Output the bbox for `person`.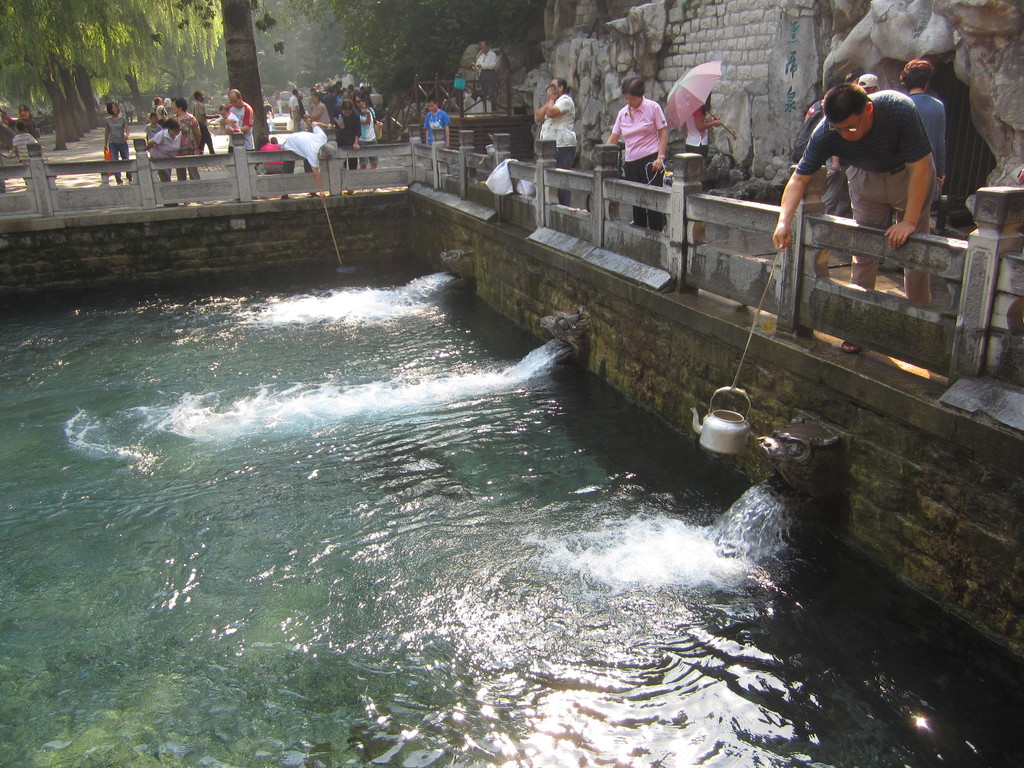
box(355, 85, 385, 195).
